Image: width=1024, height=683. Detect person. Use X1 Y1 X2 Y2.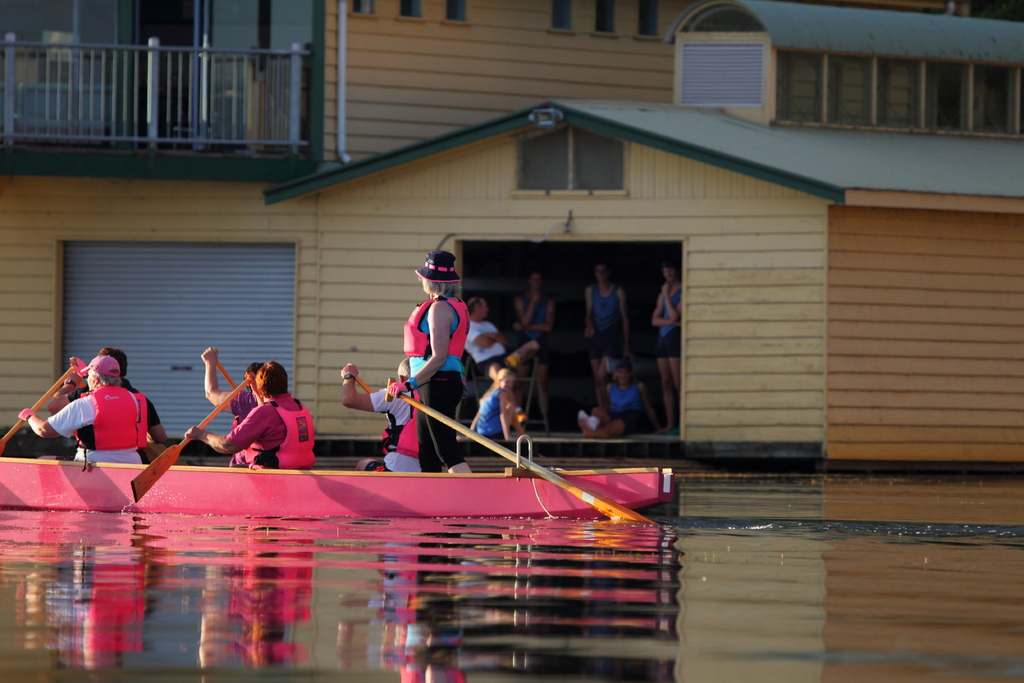
463 365 516 444.
